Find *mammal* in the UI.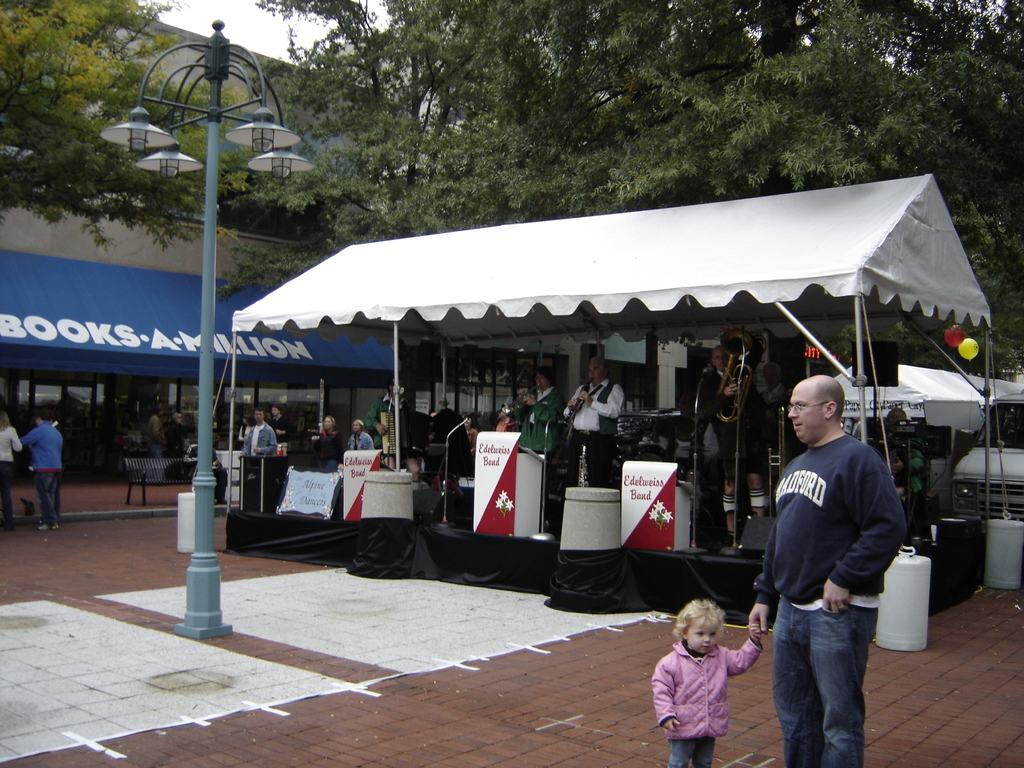
UI element at [362,381,435,482].
